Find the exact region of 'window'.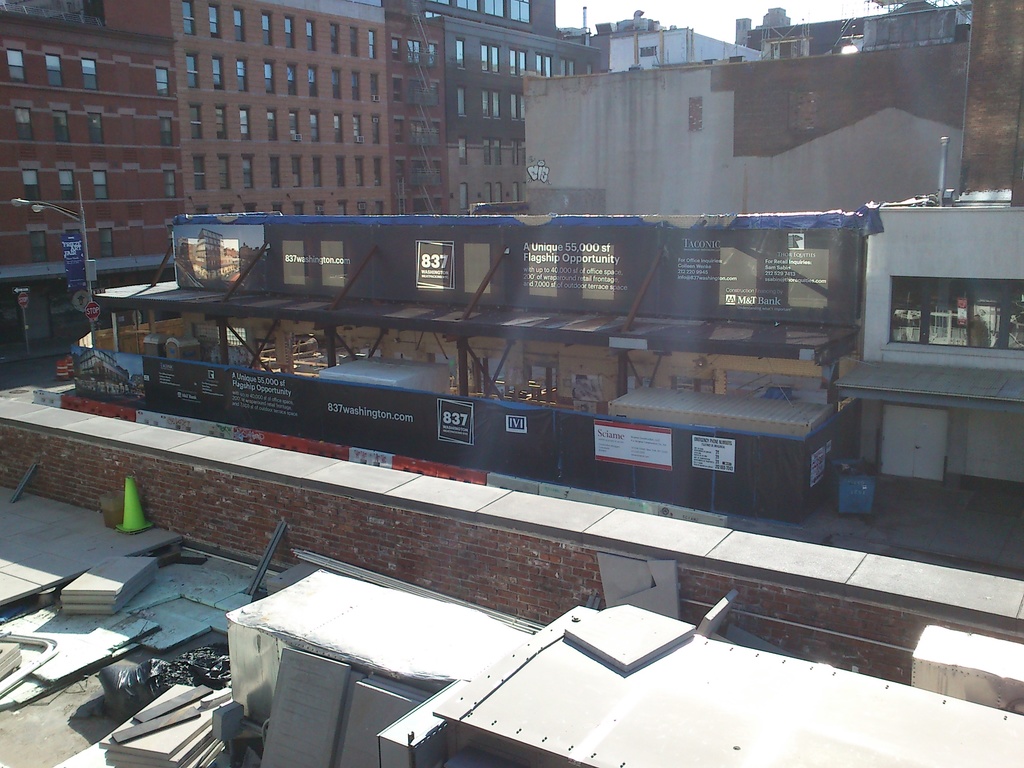
Exact region: BBox(190, 104, 202, 140).
